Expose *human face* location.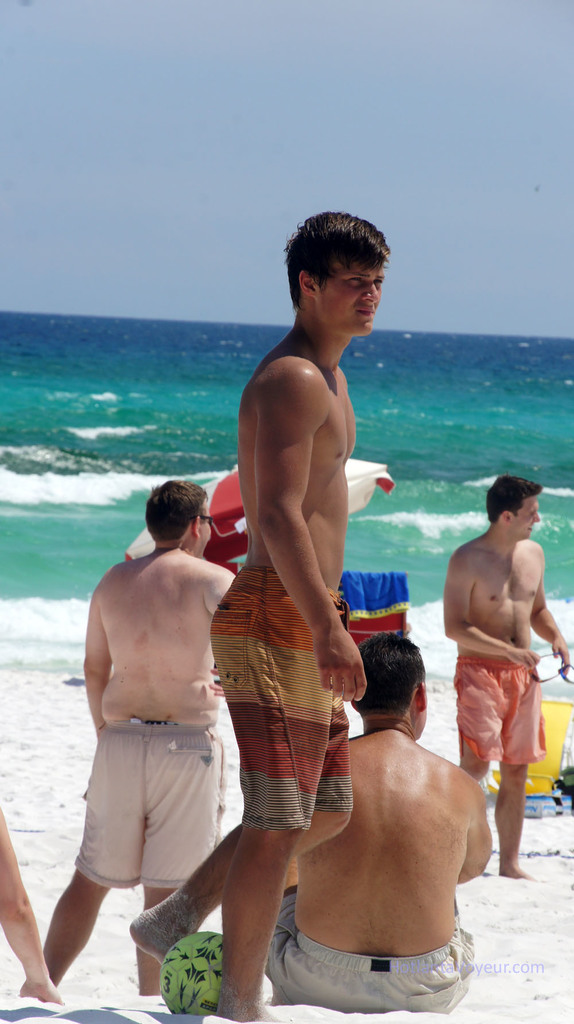
Exposed at [200,502,212,552].
